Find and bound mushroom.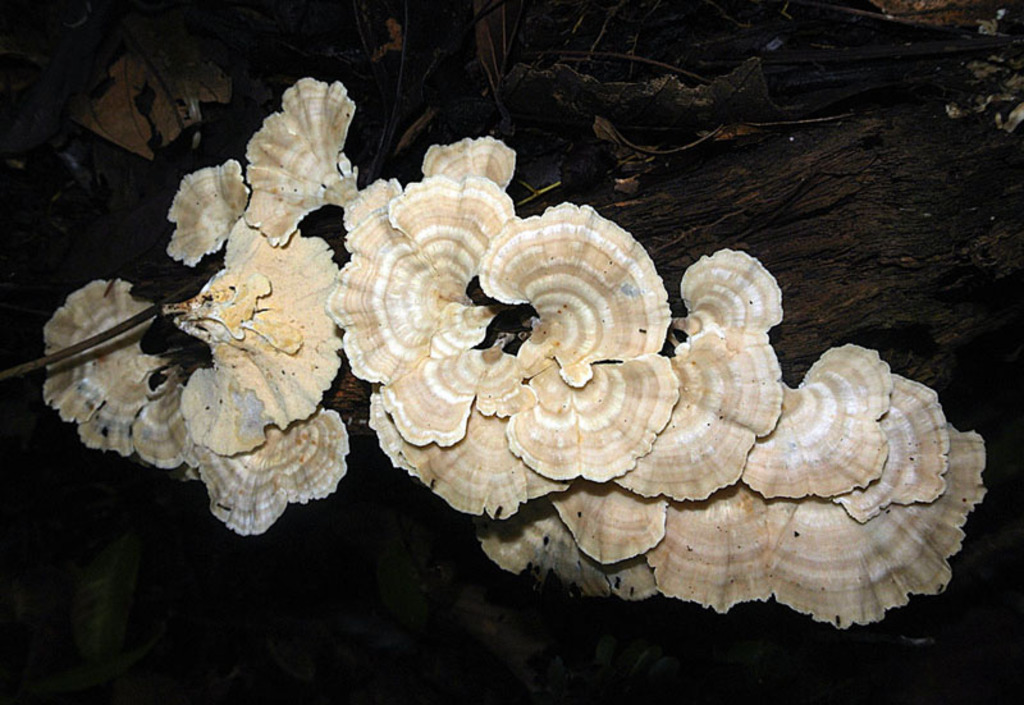
Bound: 833 379 965 517.
